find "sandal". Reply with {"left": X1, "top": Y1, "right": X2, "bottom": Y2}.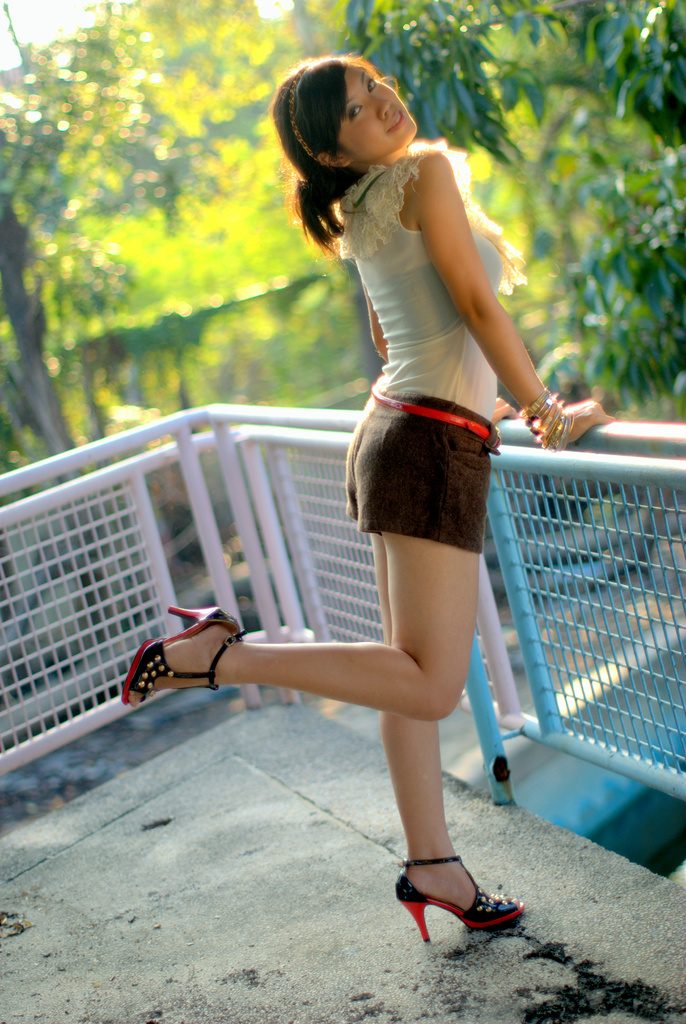
{"left": 117, "top": 601, "right": 246, "bottom": 714}.
